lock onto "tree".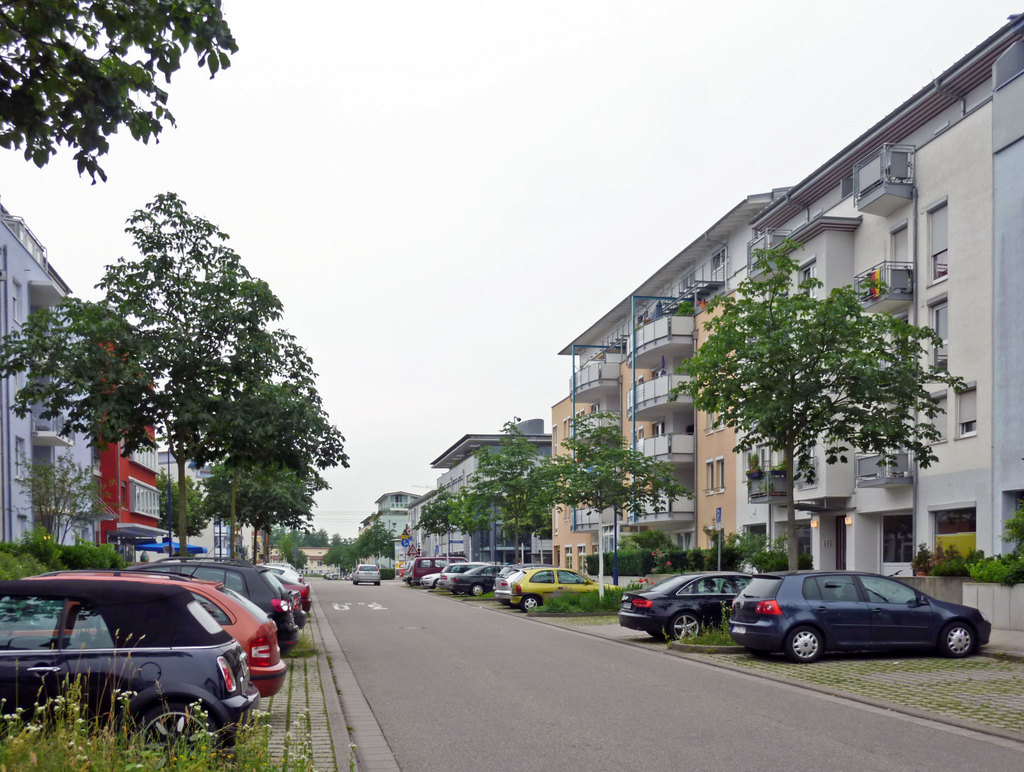
Locked: (left=468, top=411, right=562, bottom=563).
